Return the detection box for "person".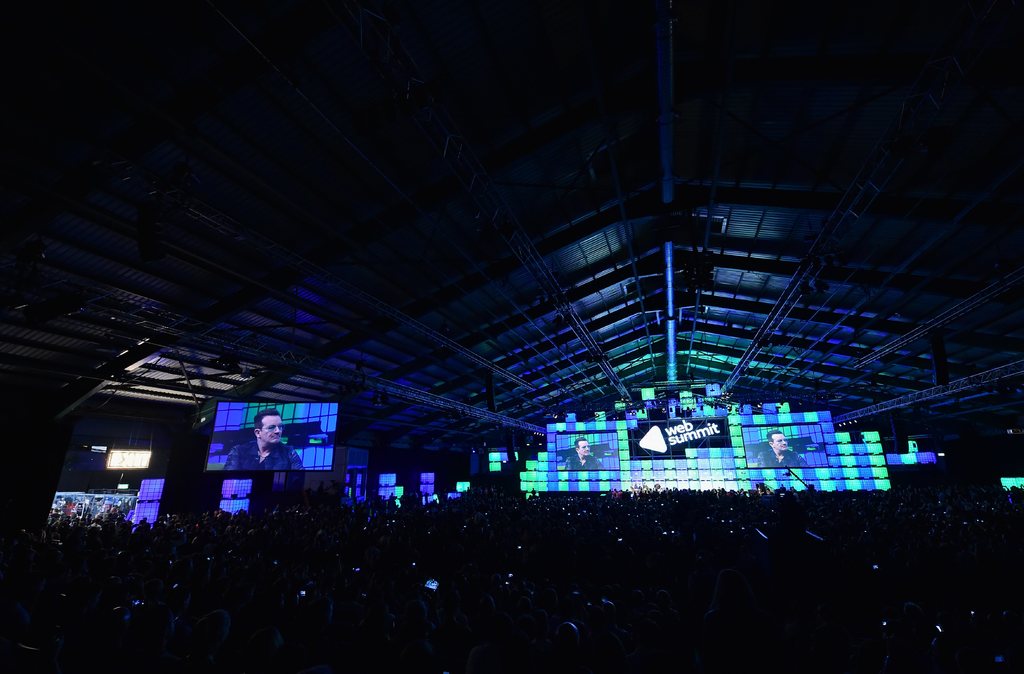
[left=222, top=409, right=305, bottom=469].
